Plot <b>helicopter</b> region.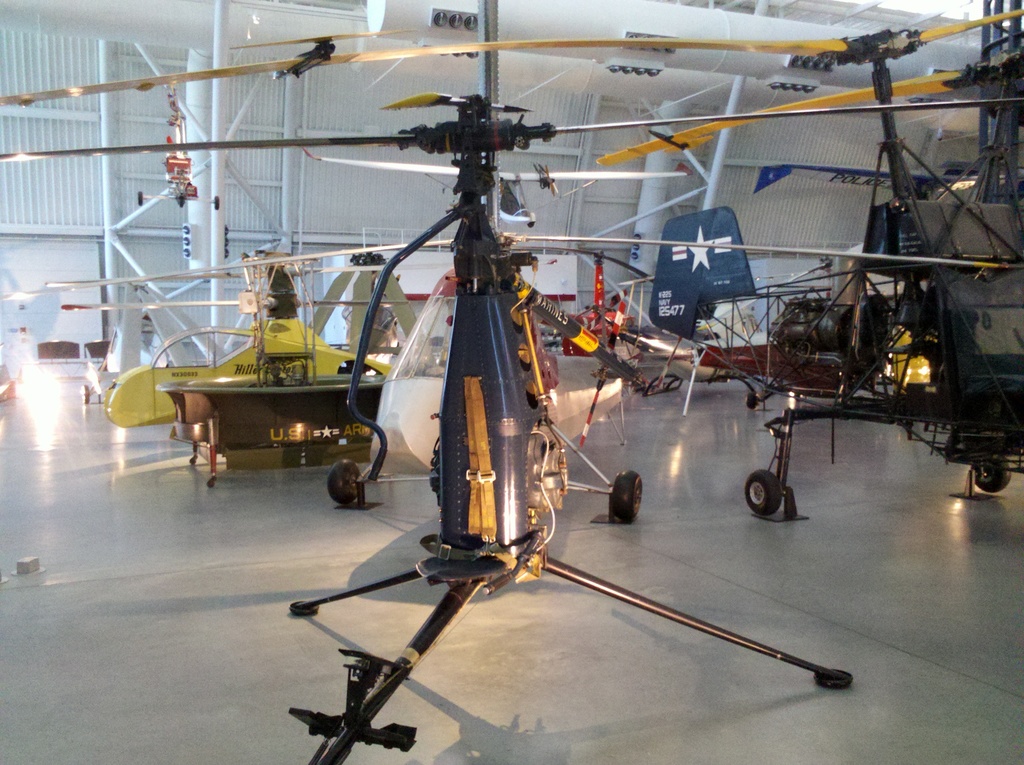
Plotted at 0/7/1023/518.
